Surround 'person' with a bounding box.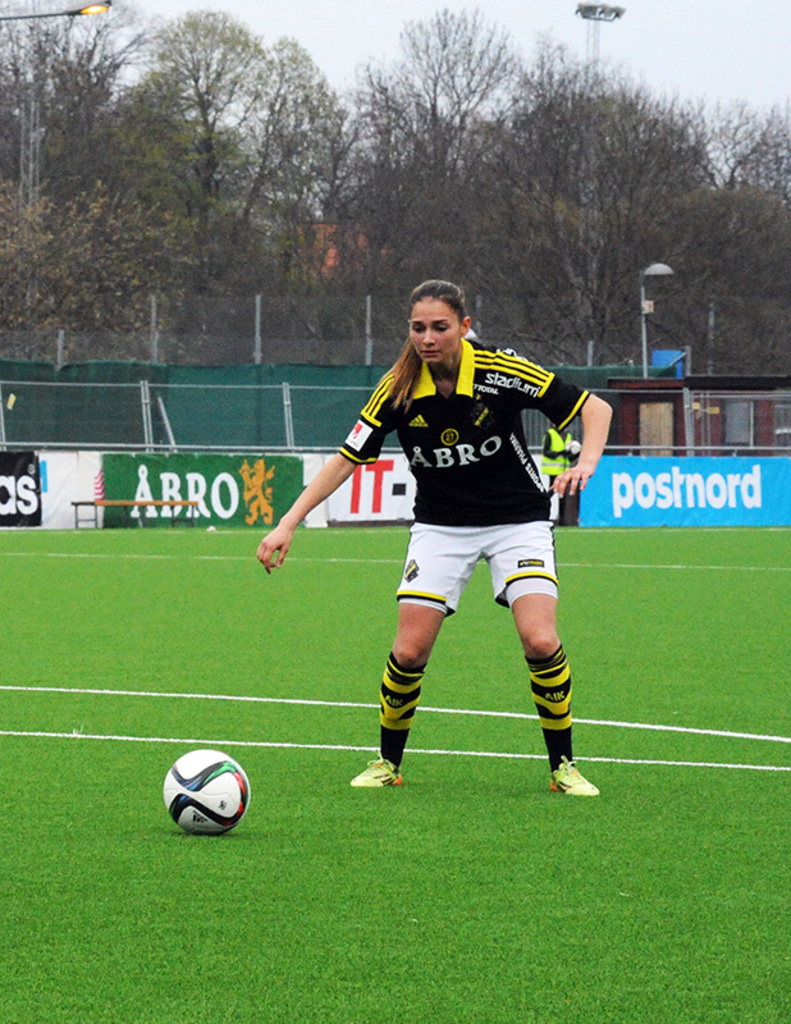
302/291/609/832.
